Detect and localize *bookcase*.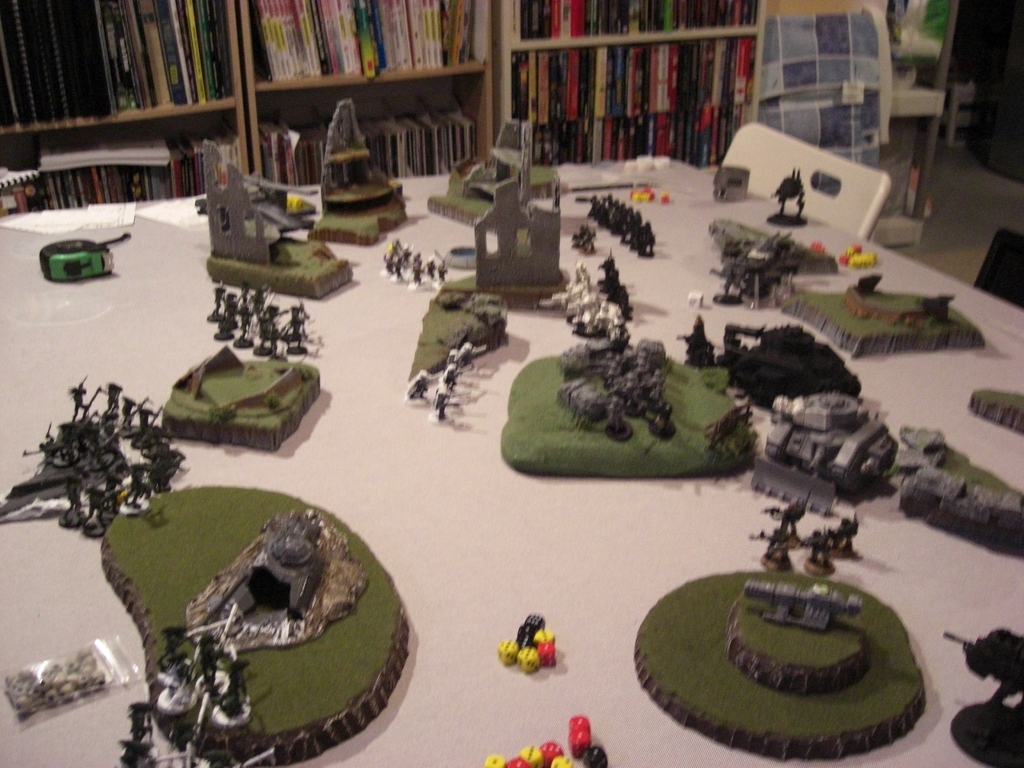
Localized at bbox=(0, 0, 253, 216).
